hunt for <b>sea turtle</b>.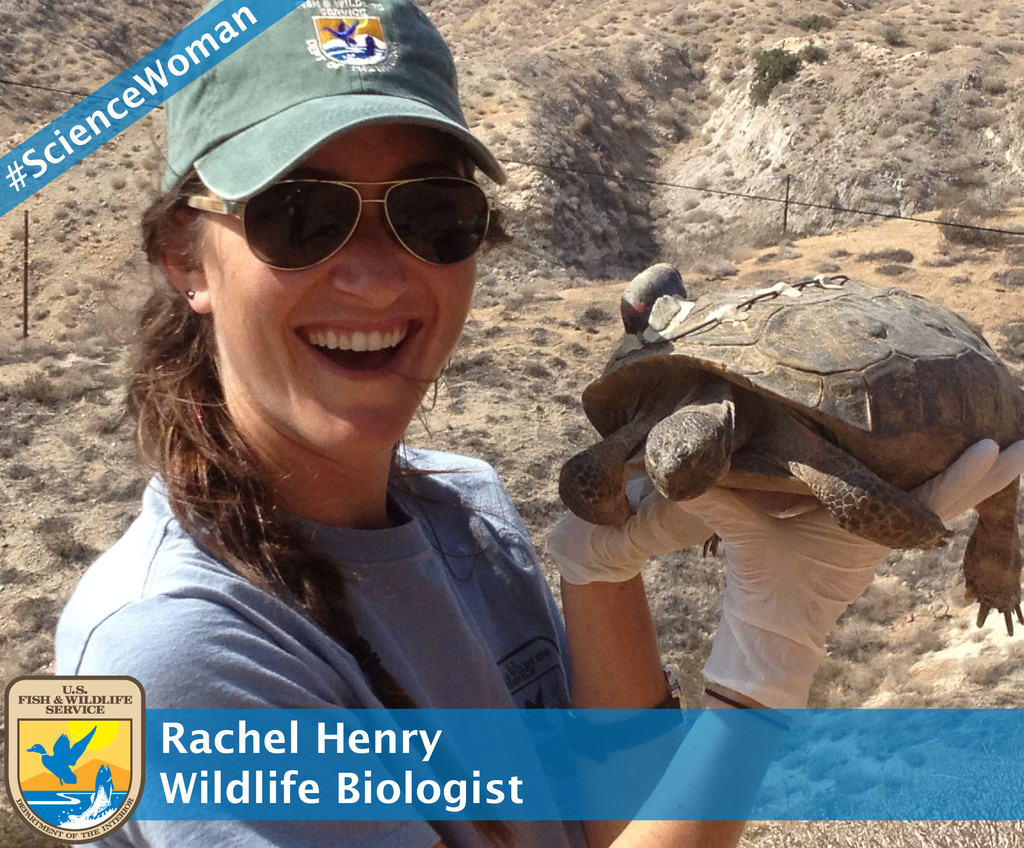
Hunted down at rect(549, 257, 1023, 637).
